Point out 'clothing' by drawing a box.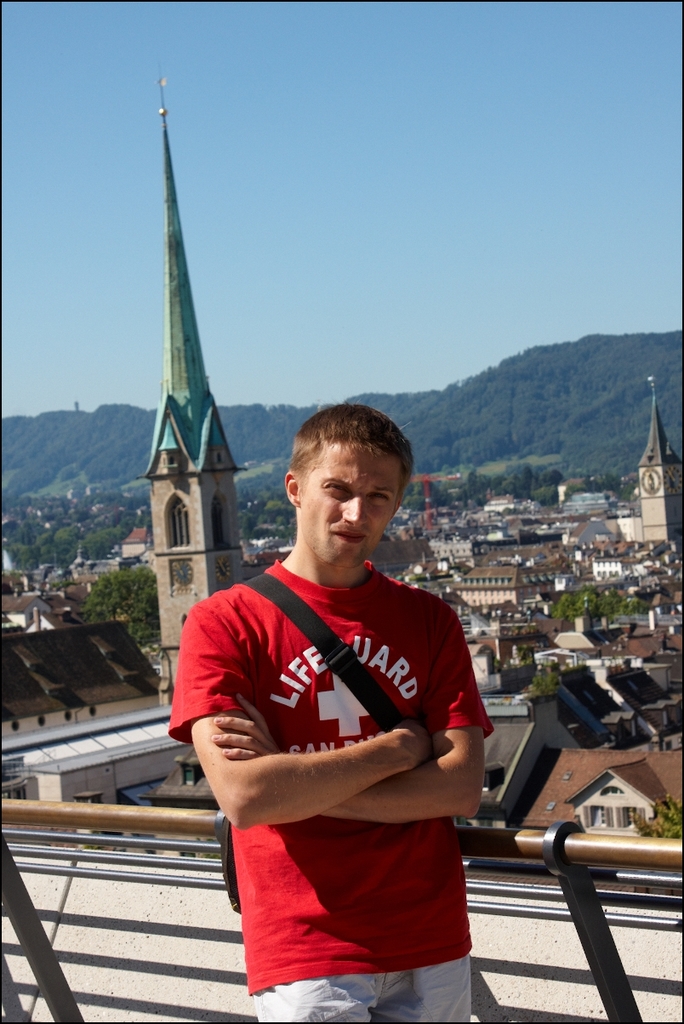
[200,526,476,981].
